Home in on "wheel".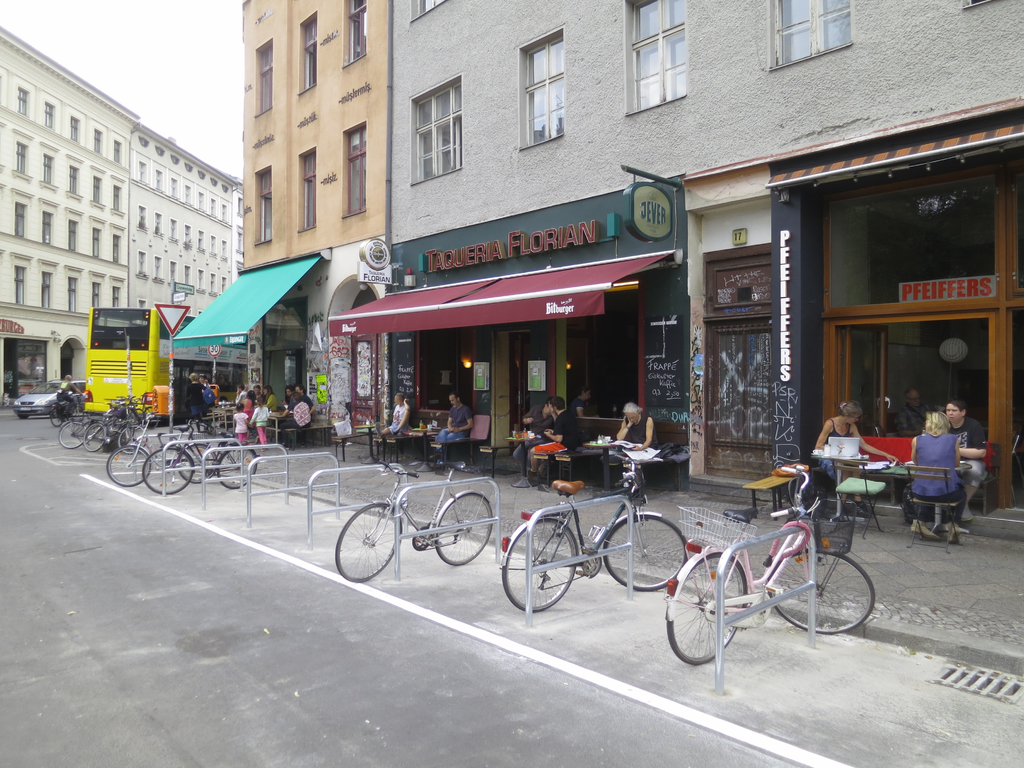
Homed in at {"left": 49, "top": 406, "right": 57, "bottom": 413}.
